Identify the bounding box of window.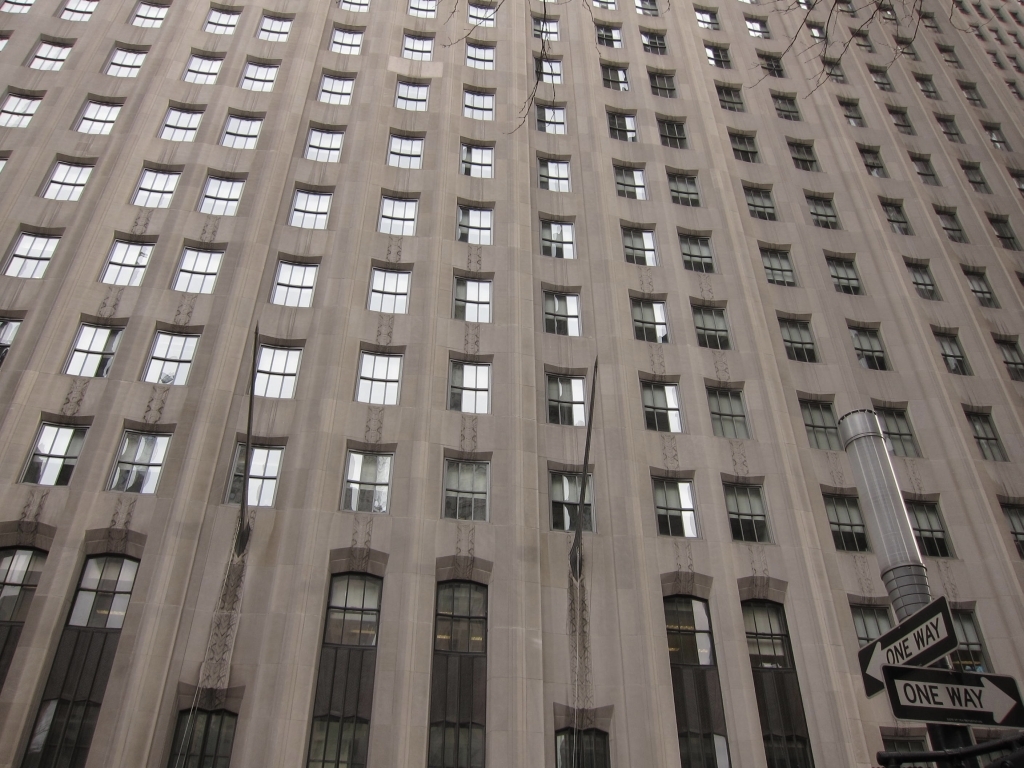
[left=0, top=543, right=43, bottom=694].
